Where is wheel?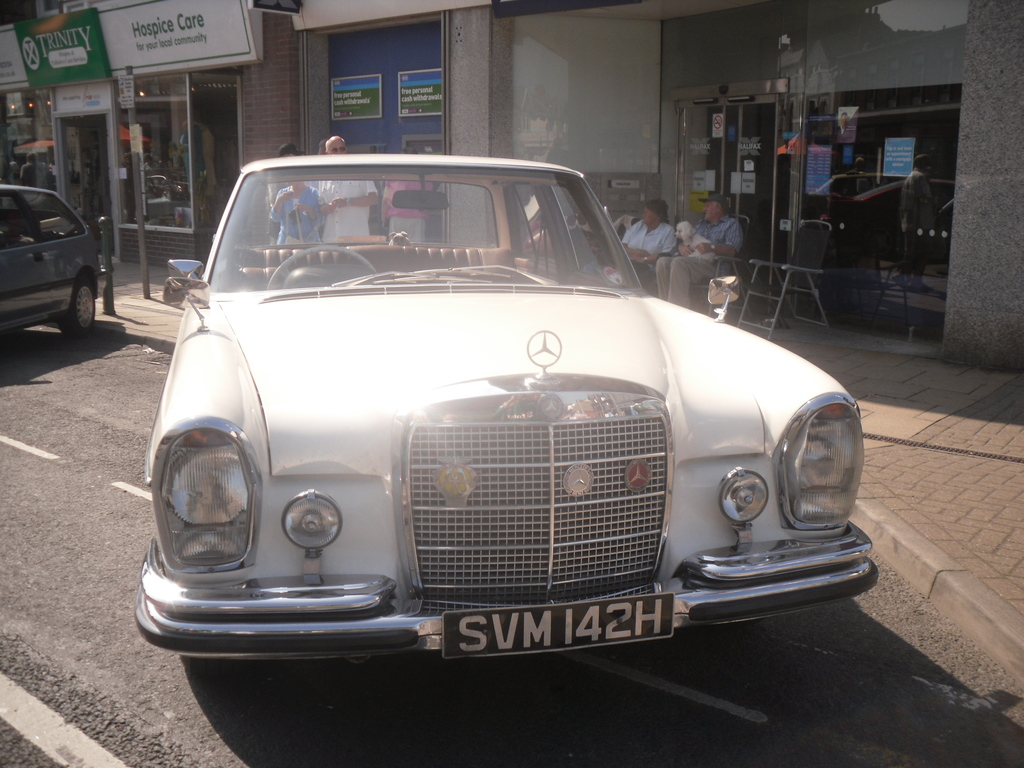
bbox=(264, 239, 378, 291).
